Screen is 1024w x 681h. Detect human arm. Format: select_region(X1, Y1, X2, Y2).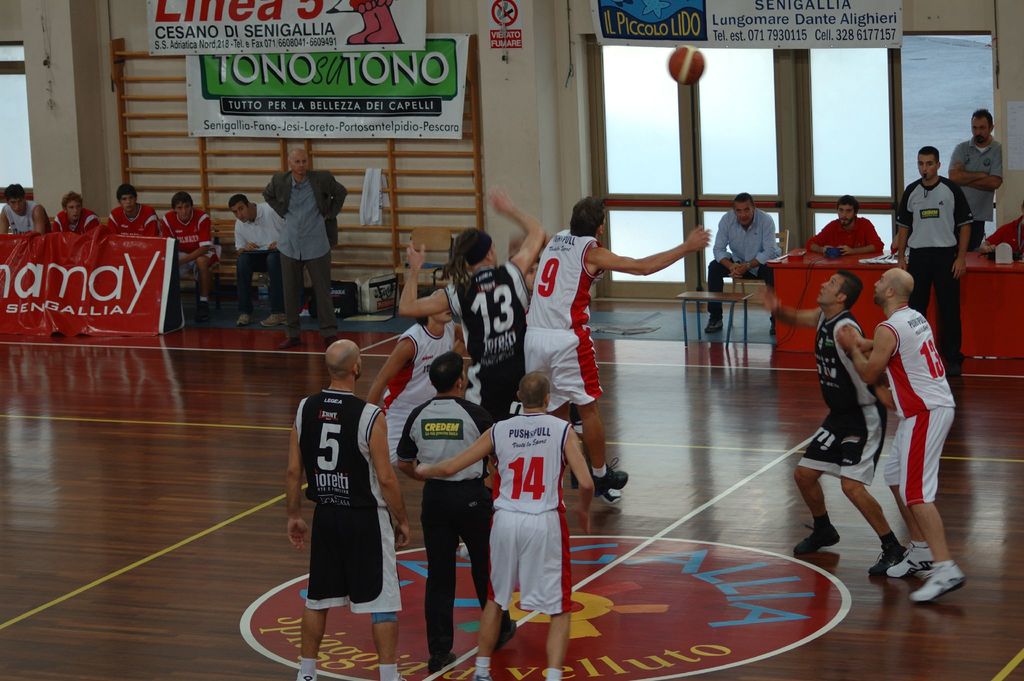
select_region(834, 215, 884, 254).
